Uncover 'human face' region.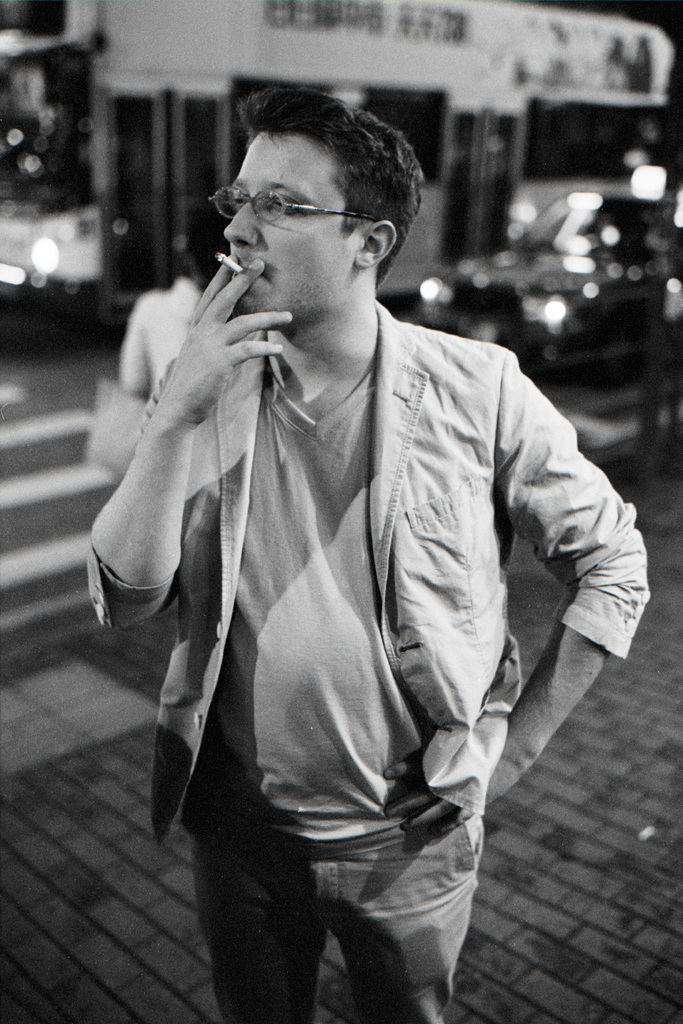
Uncovered: select_region(218, 135, 366, 314).
